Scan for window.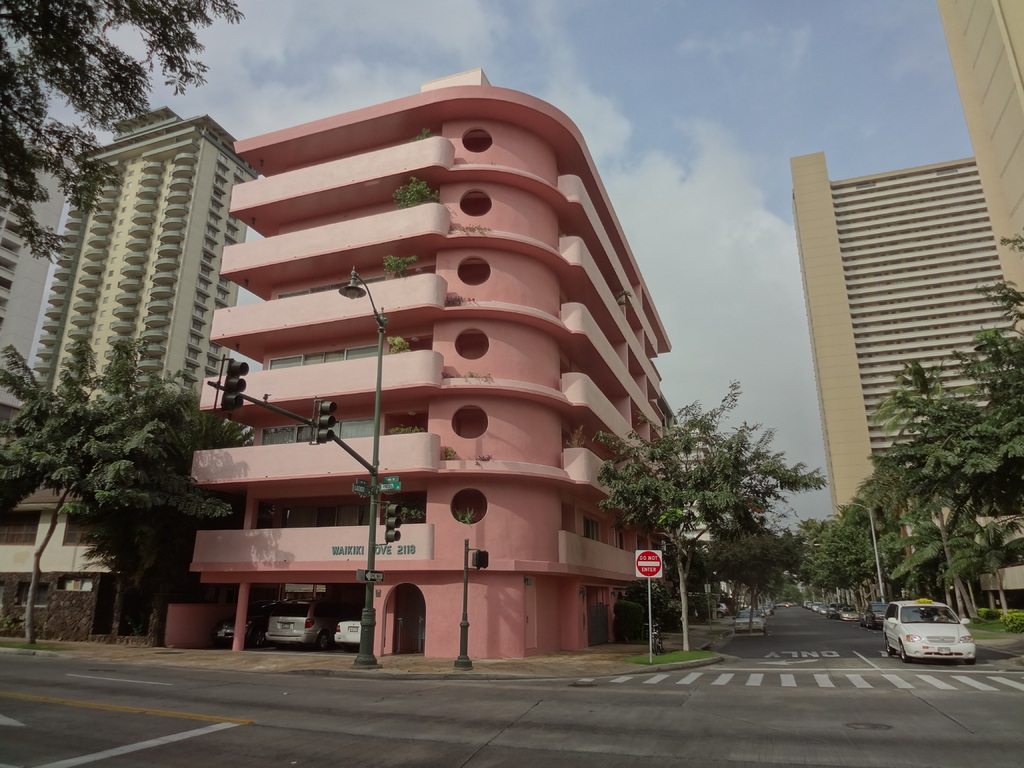
Scan result: BBox(337, 417, 382, 436).
